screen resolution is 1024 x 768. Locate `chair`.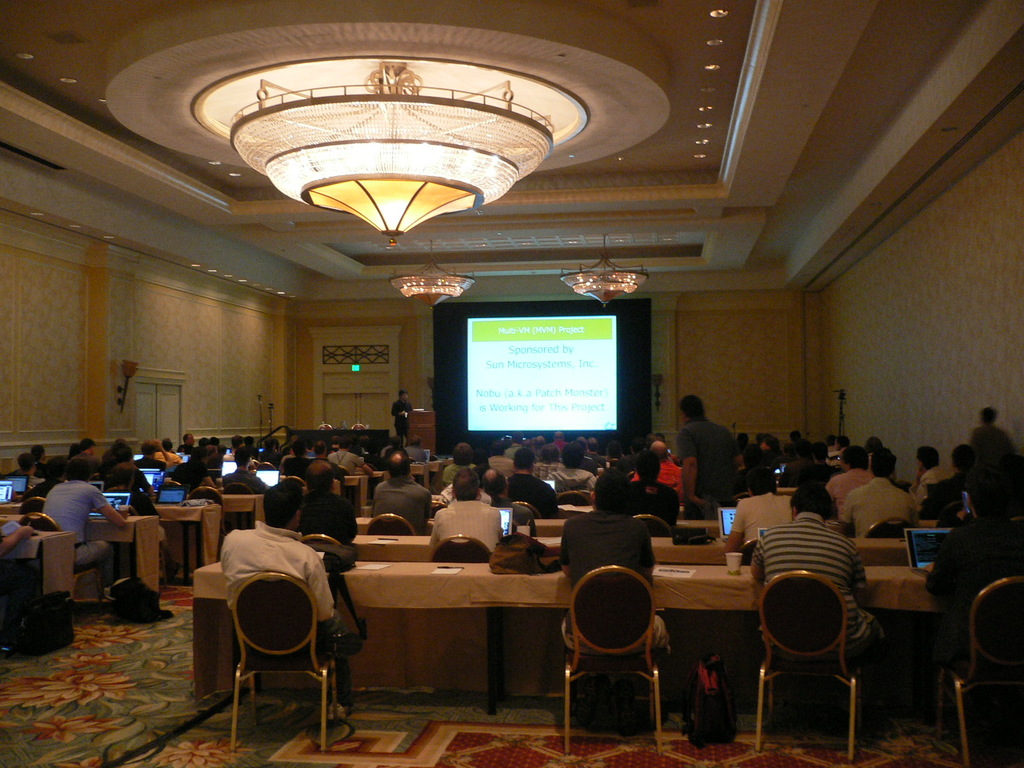
x1=428 y1=530 x2=498 y2=570.
